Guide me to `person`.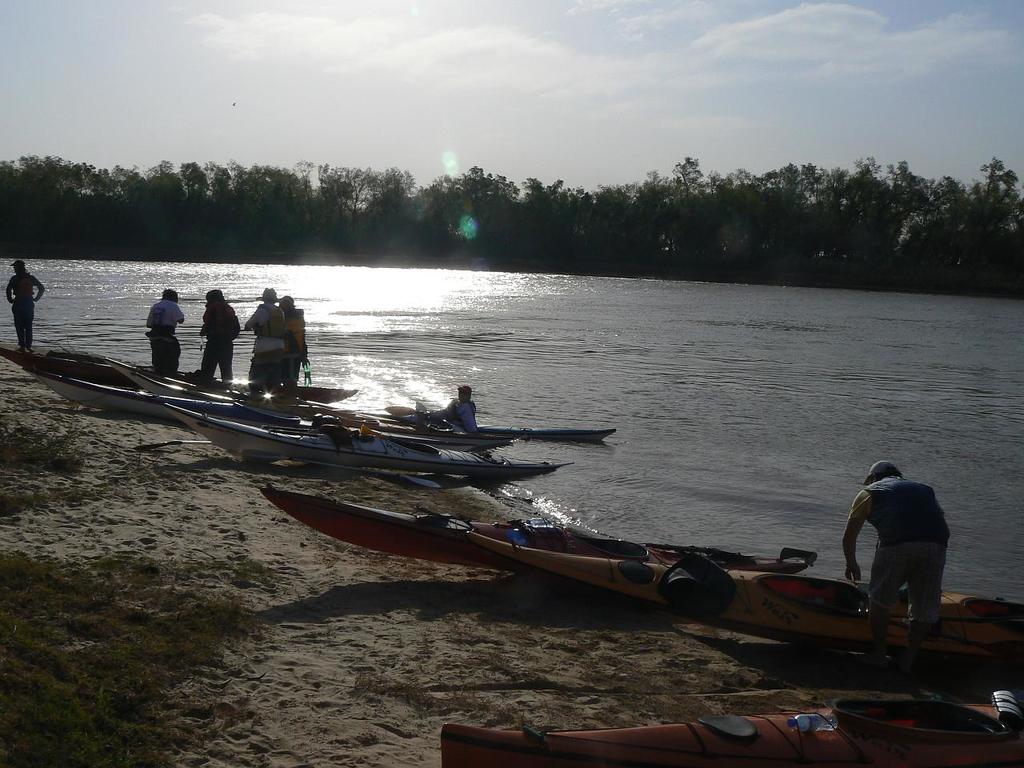
Guidance: 242,286,286,400.
